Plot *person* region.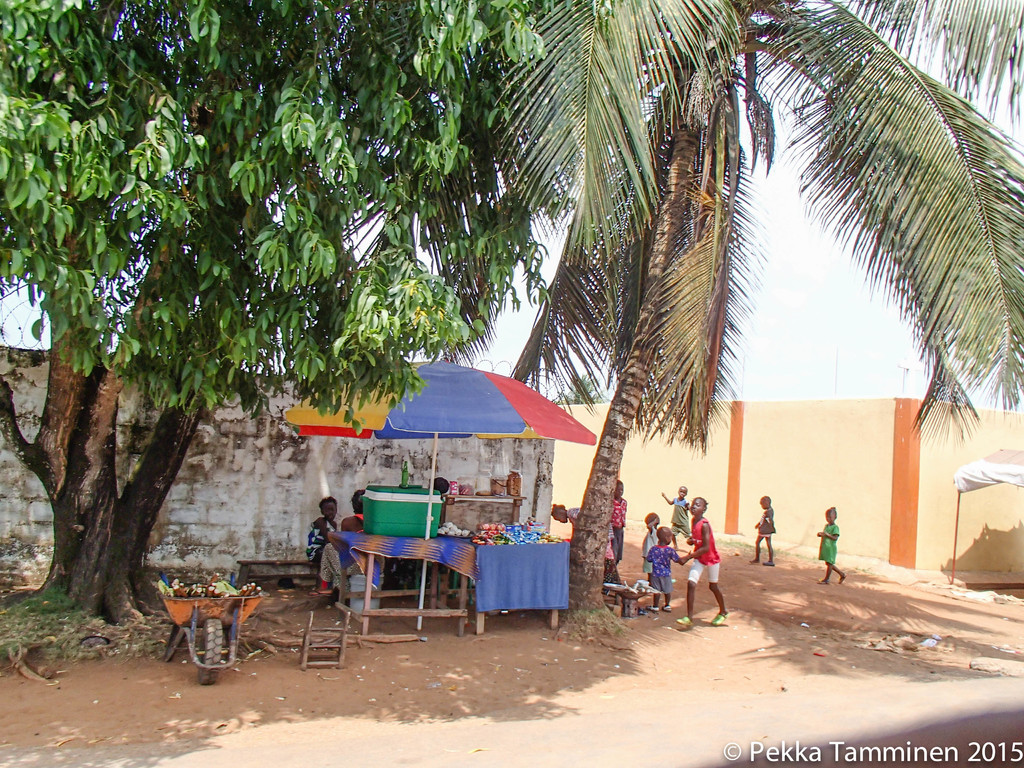
Plotted at 661/486/686/550.
